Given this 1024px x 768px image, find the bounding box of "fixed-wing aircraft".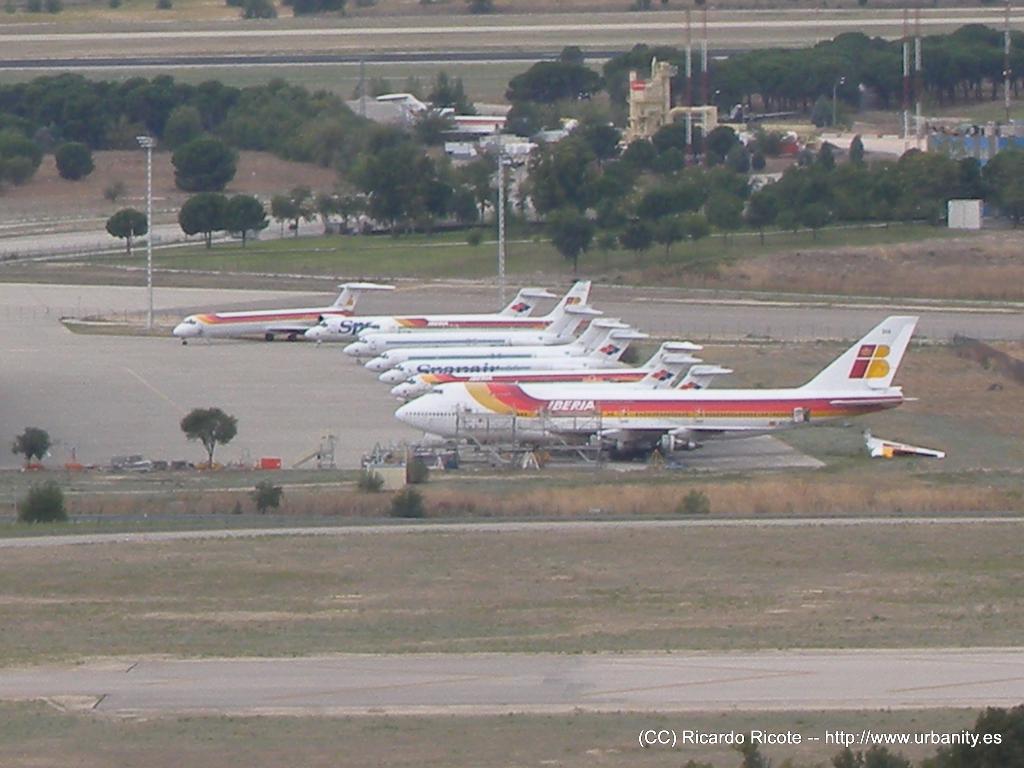
386 312 916 461.
